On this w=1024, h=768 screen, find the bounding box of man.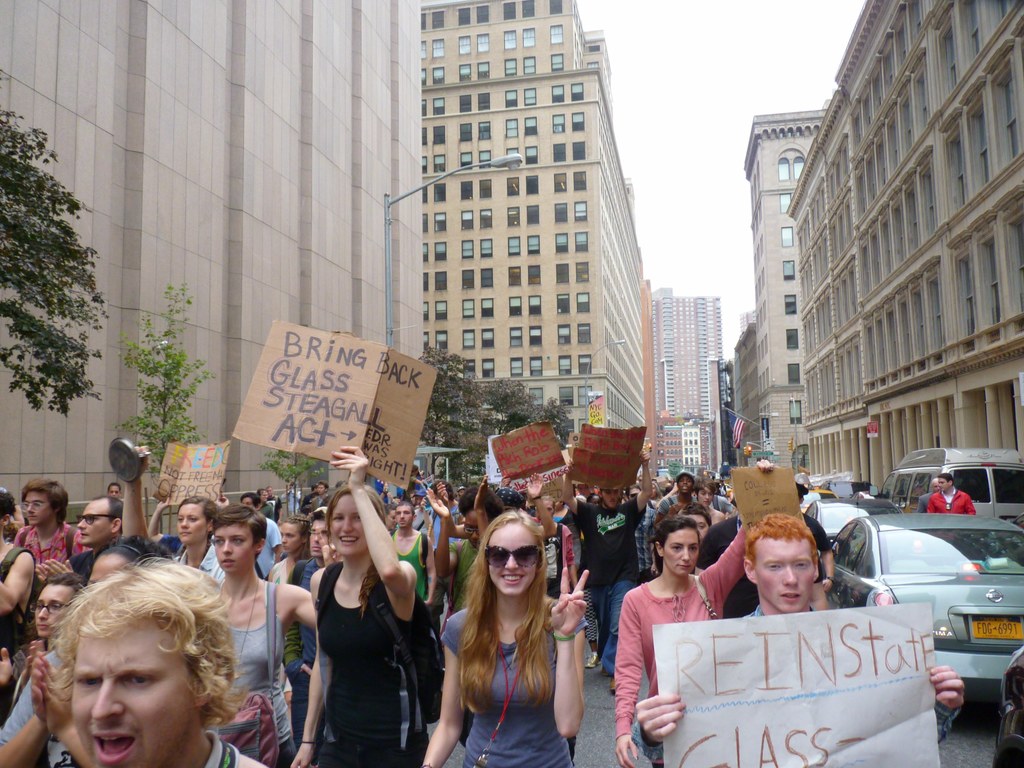
Bounding box: (657, 473, 694, 514).
